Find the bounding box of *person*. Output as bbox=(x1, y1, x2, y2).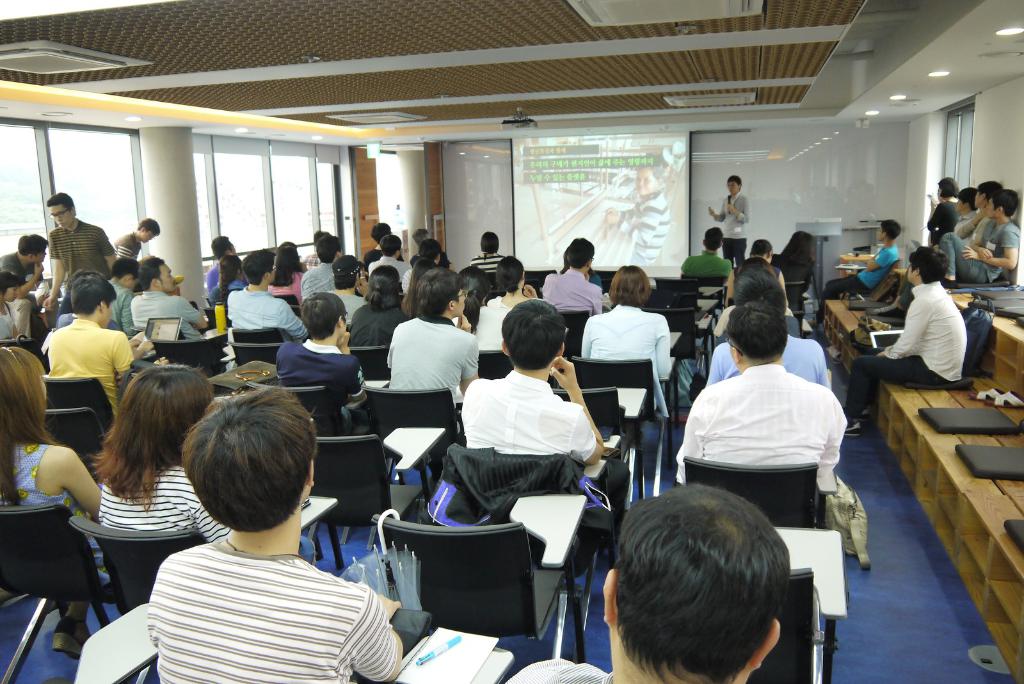
bbox=(706, 175, 749, 273).
